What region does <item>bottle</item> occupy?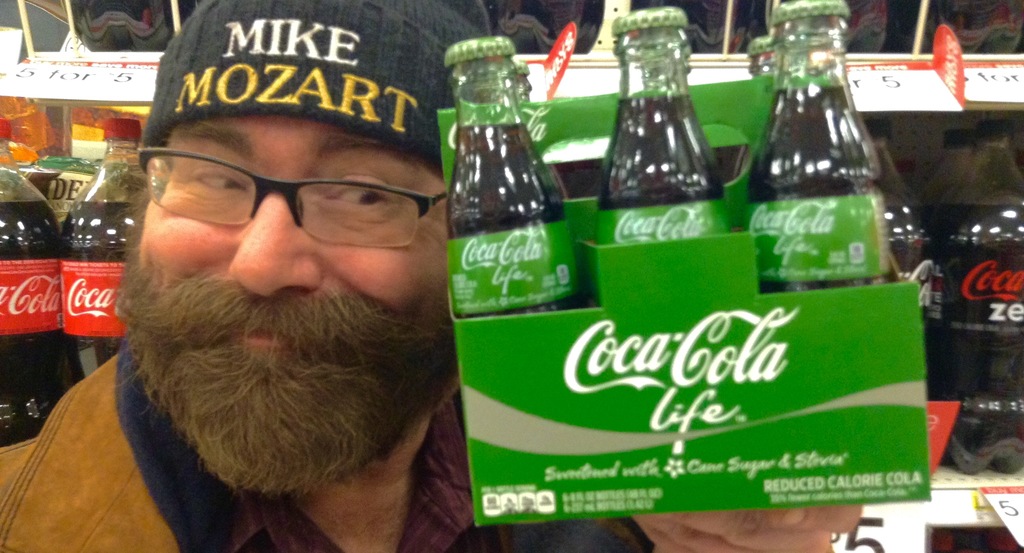
(595, 8, 724, 241).
